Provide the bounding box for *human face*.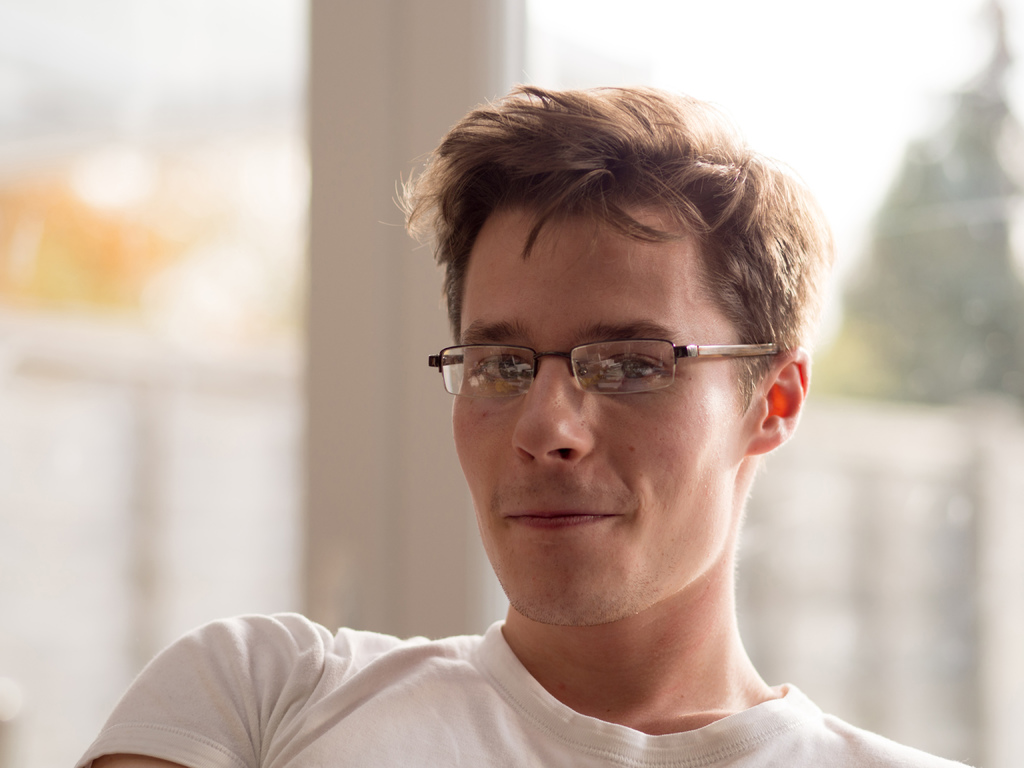
select_region(448, 208, 748, 622).
